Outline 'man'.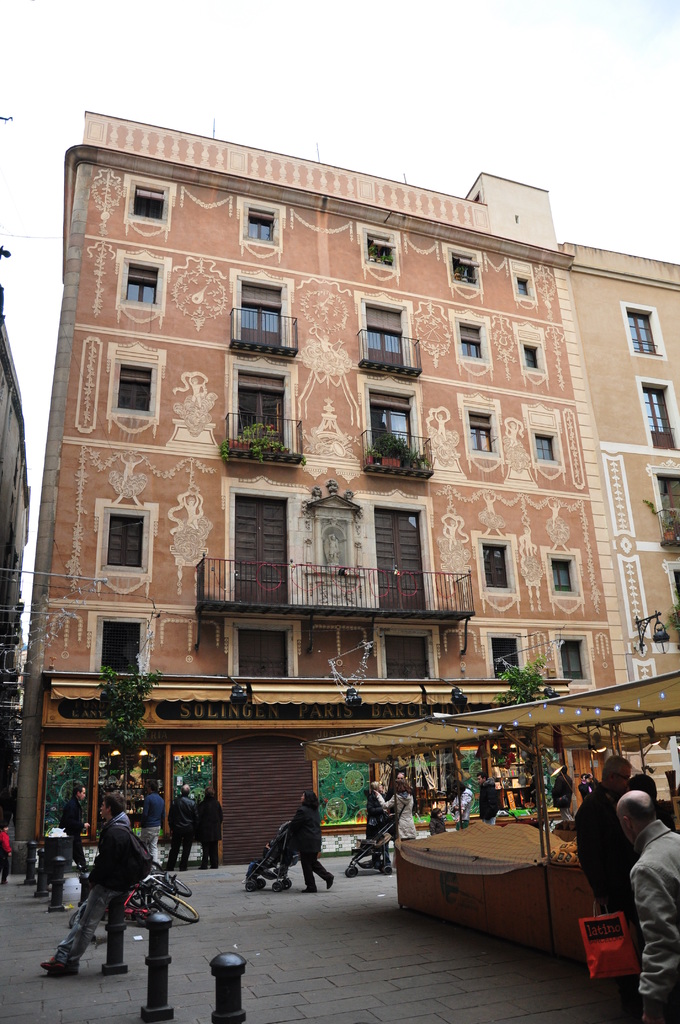
Outline: <box>611,786,679,1023</box>.
